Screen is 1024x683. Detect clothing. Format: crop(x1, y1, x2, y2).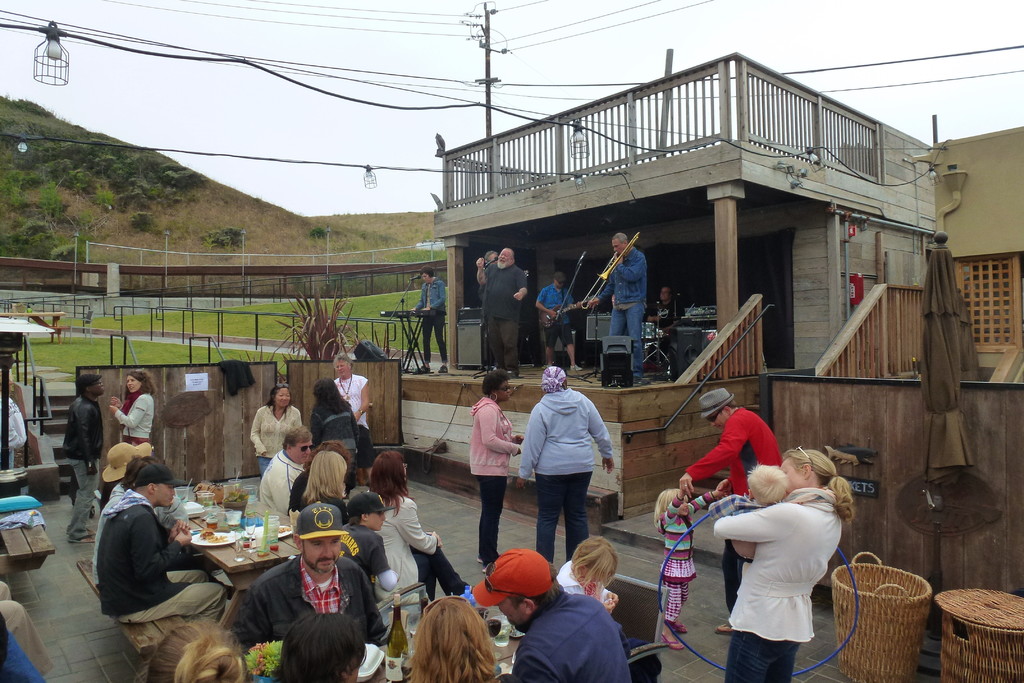
crop(469, 395, 515, 569).
